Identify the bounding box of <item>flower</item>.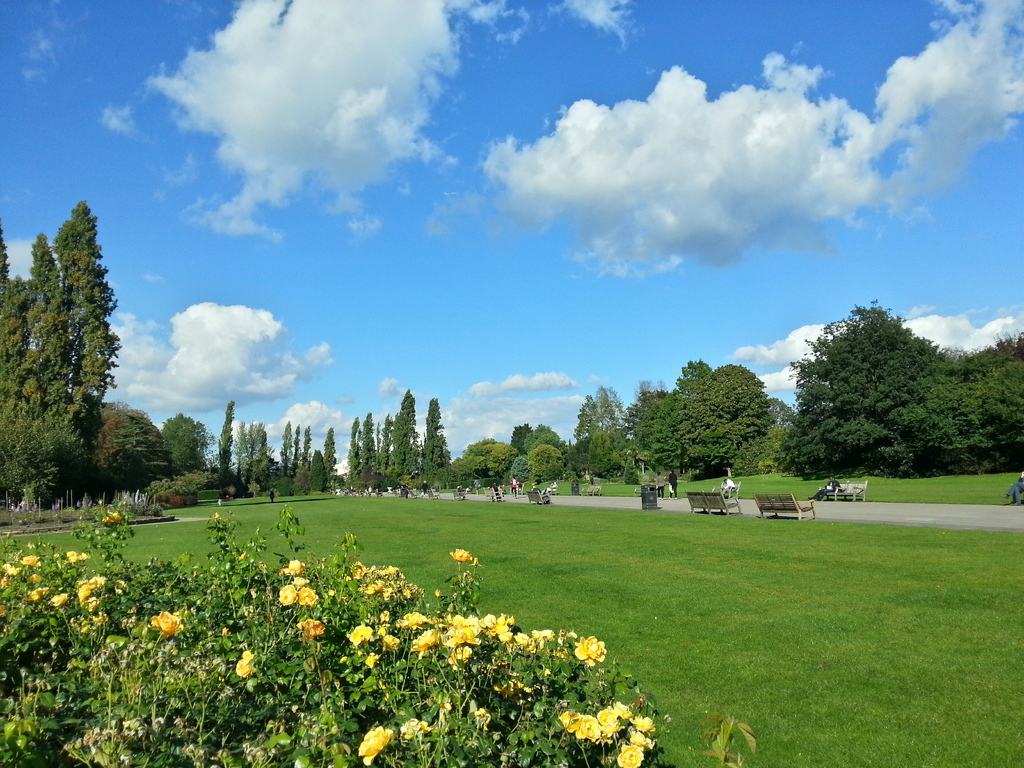
left=102, top=509, right=124, bottom=526.
